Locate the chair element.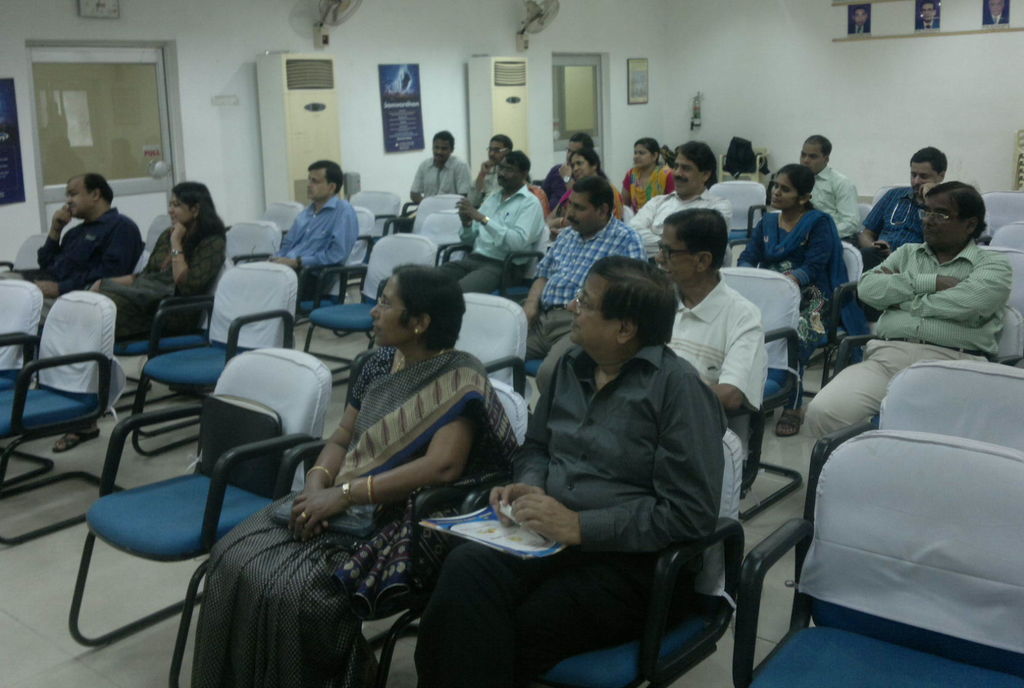
Element bbox: 183 374 530 687.
